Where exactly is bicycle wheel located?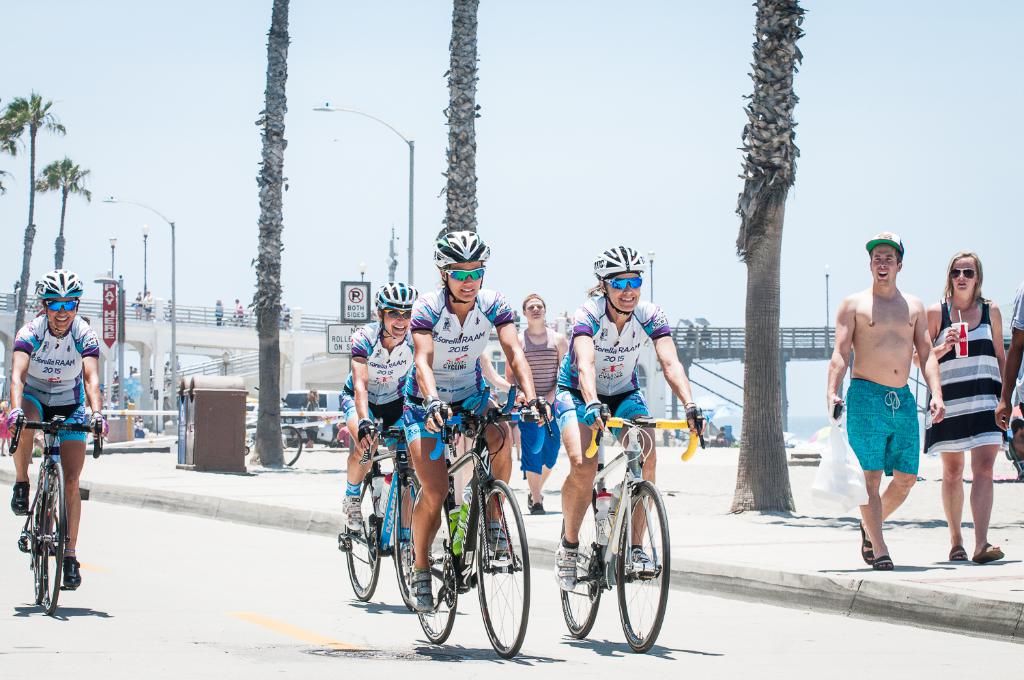
Its bounding box is <bbox>414, 507, 459, 649</bbox>.
